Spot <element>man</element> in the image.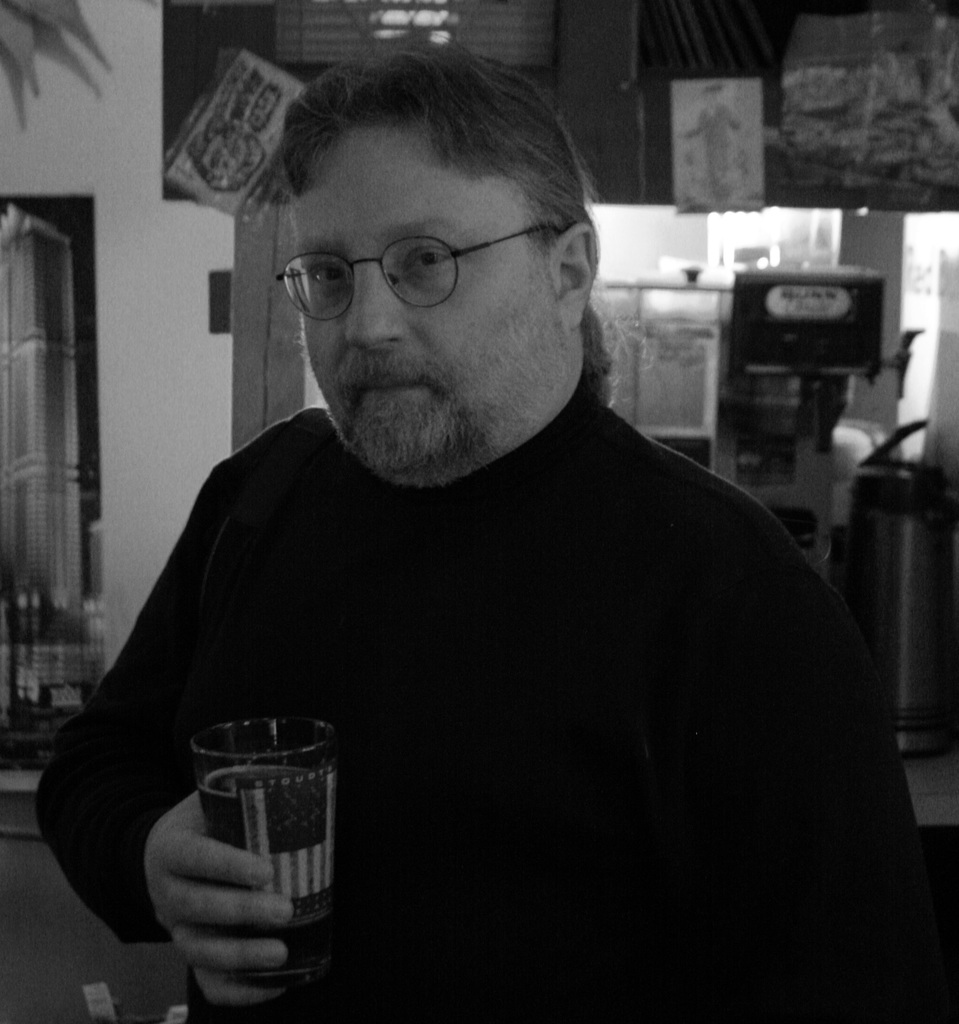
<element>man</element> found at 41,67,909,1012.
